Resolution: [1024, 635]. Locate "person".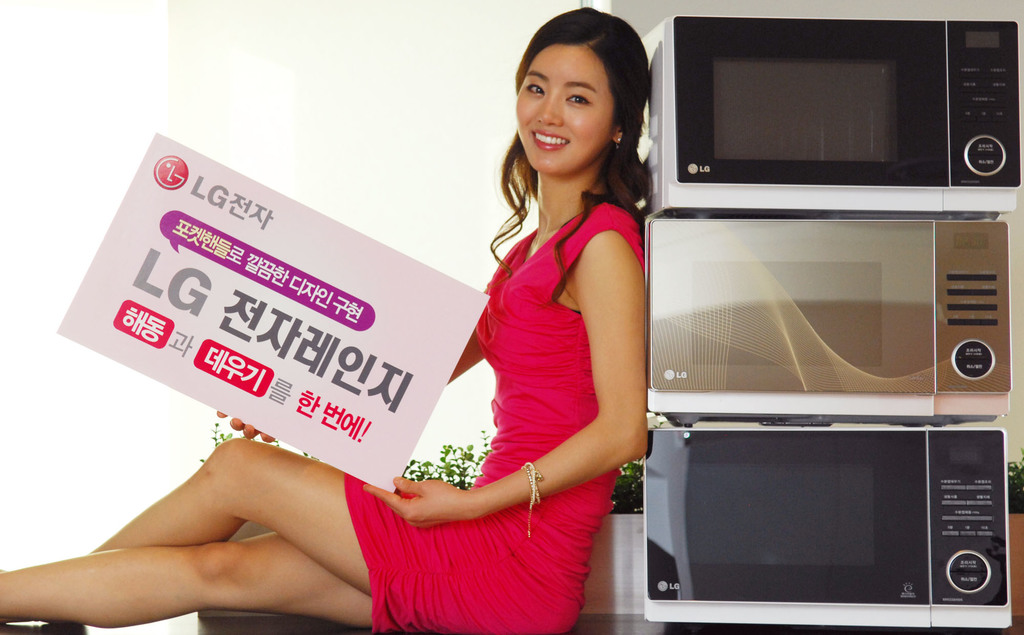
{"left": 0, "top": 3, "right": 655, "bottom": 634}.
